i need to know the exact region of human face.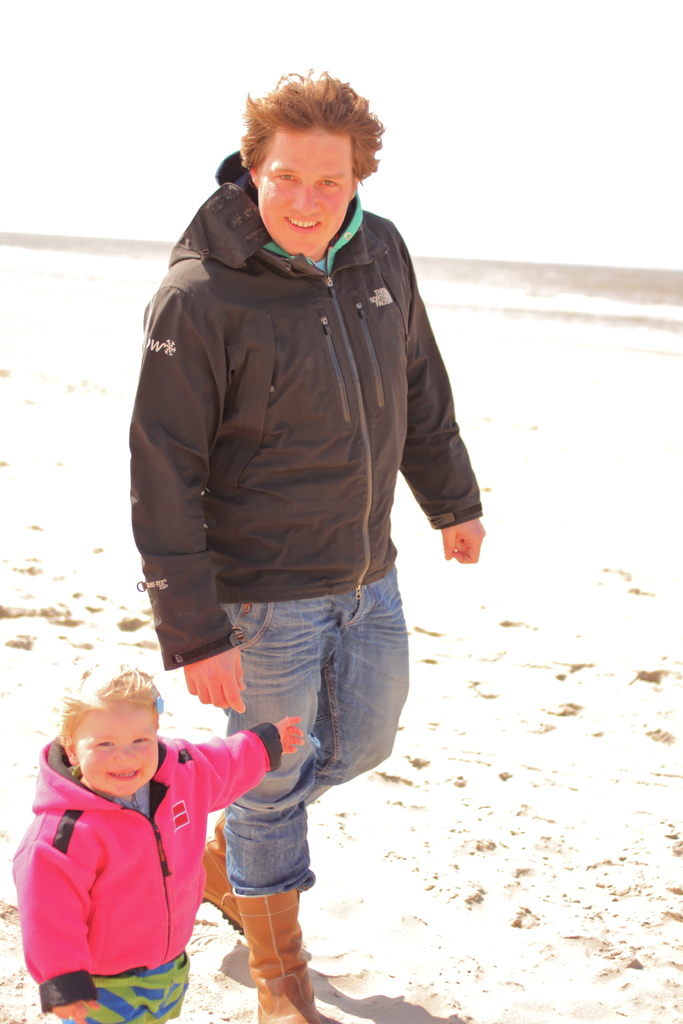
Region: Rect(256, 134, 353, 253).
